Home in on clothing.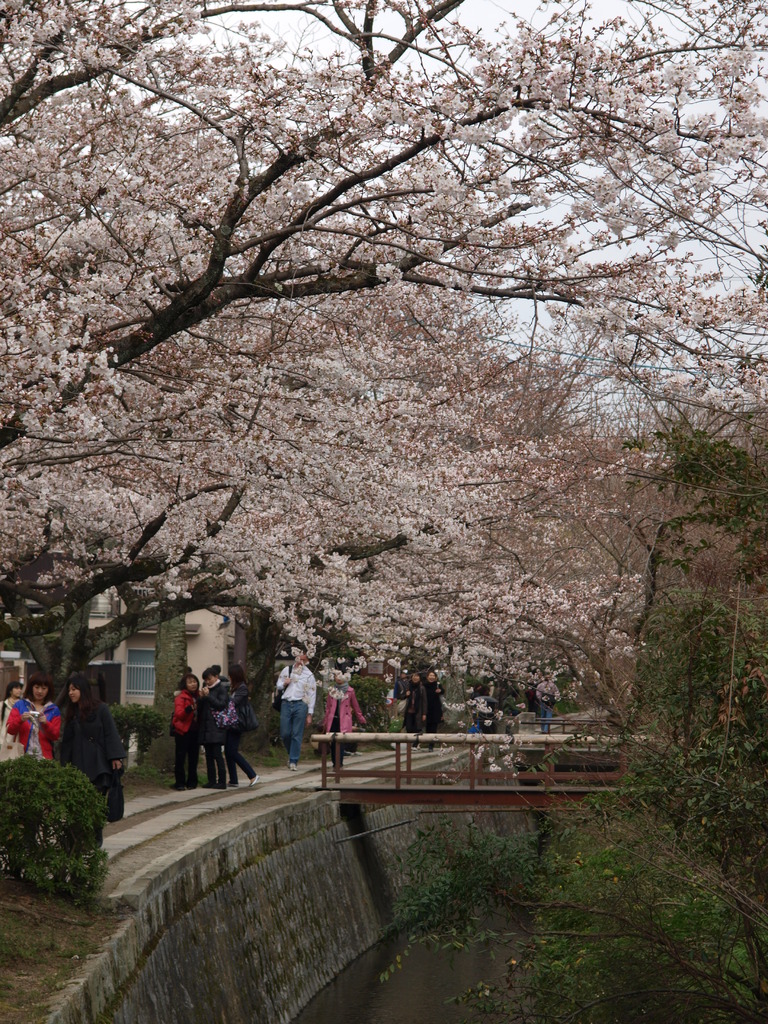
Homed in at [271,662,311,755].
